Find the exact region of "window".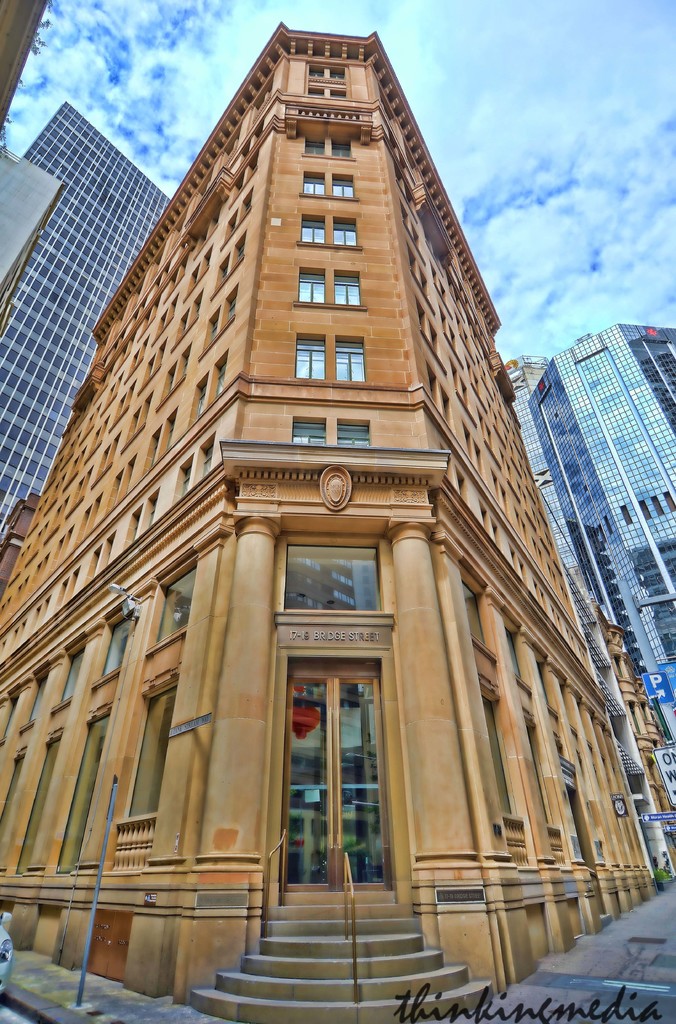
Exact region: [left=303, top=168, right=350, bottom=196].
